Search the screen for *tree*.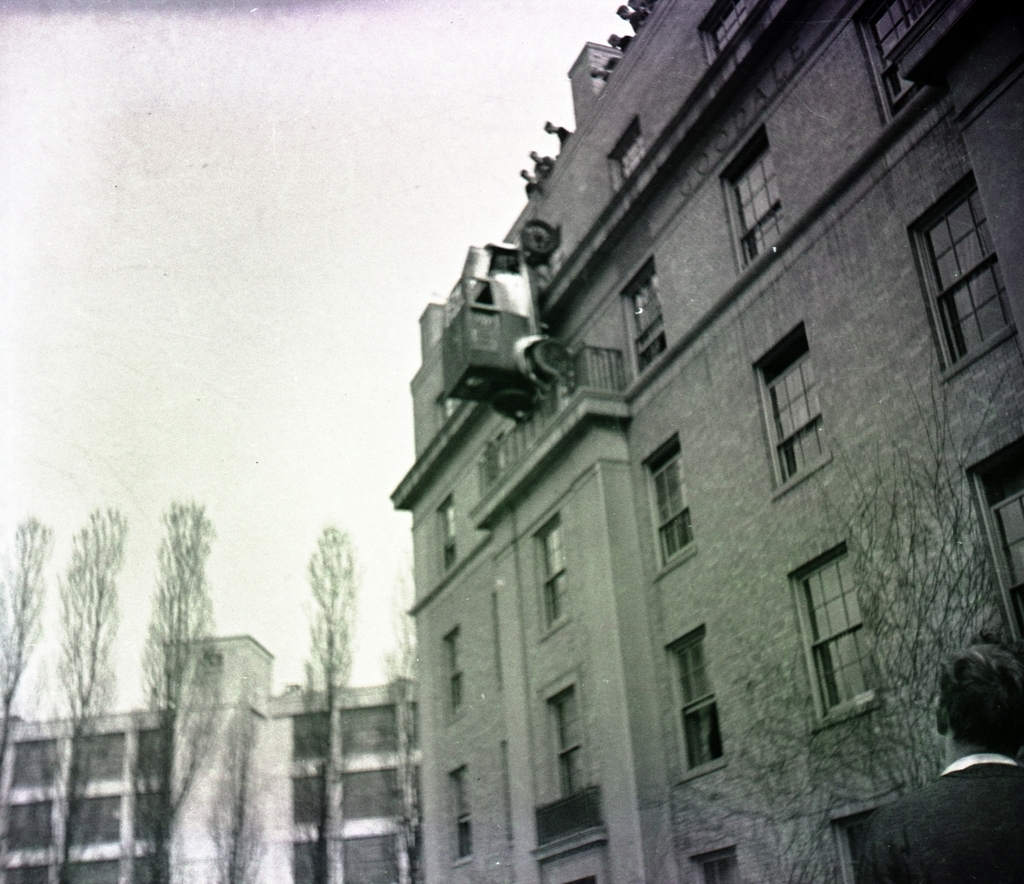
Found at left=42, top=501, right=126, bottom=883.
